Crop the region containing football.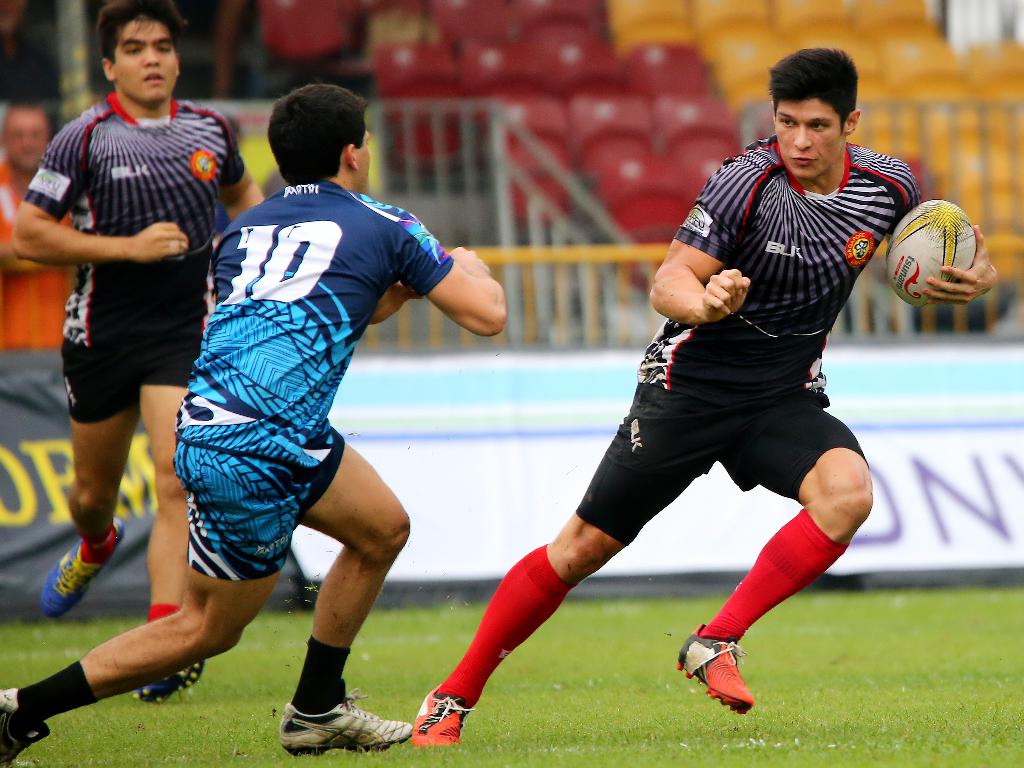
Crop region: left=883, top=199, right=979, bottom=310.
